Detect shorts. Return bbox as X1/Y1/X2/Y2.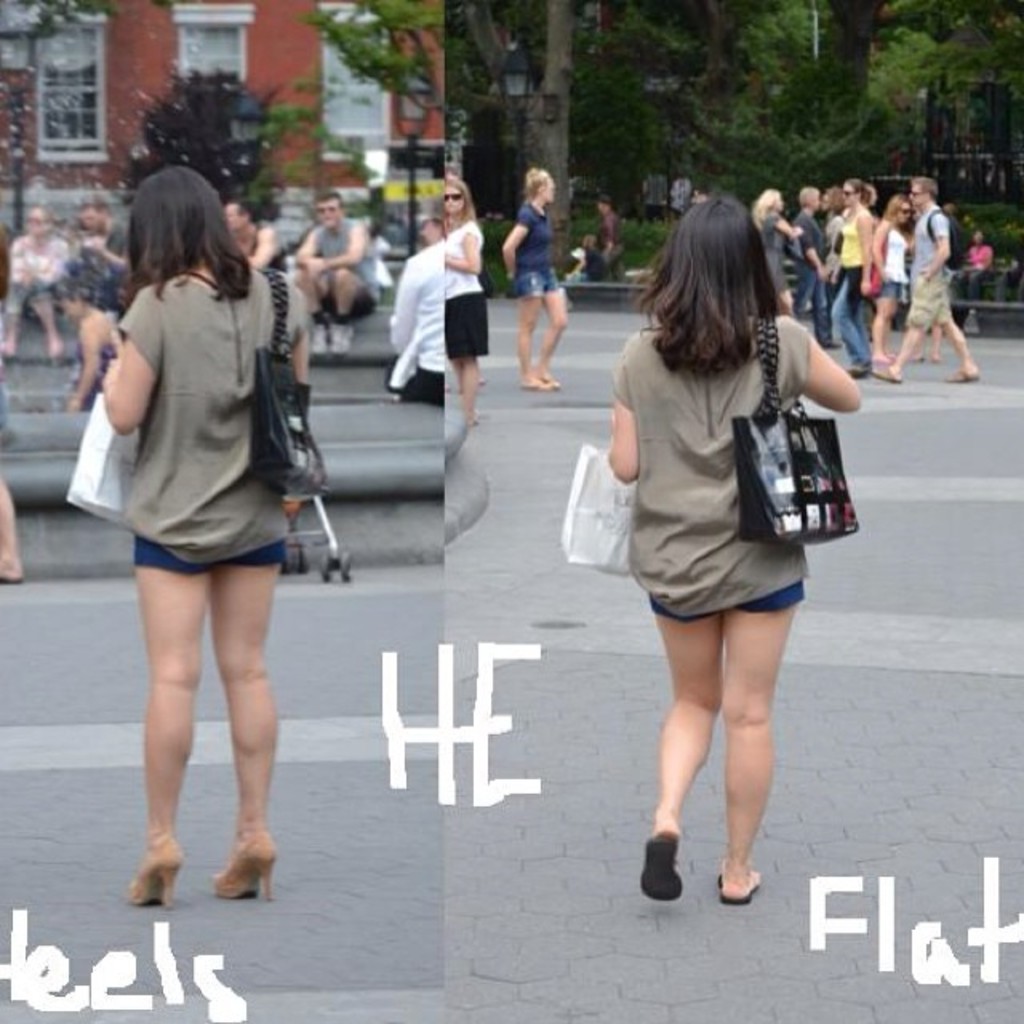
318/288/378/322.
